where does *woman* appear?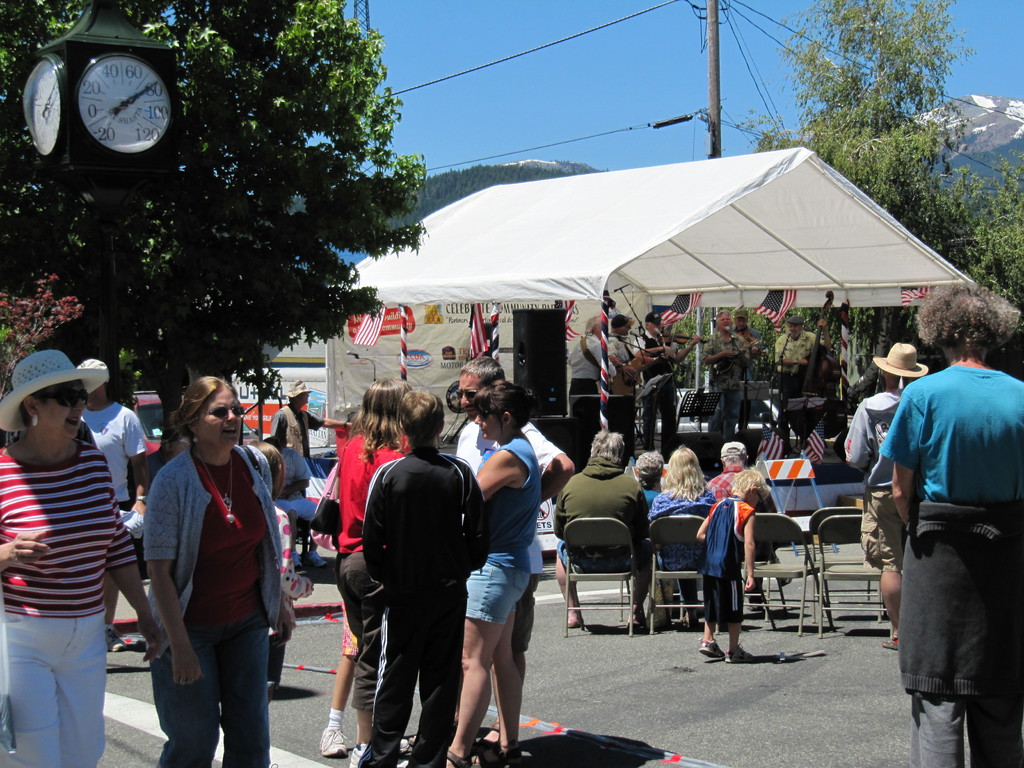
Appears at x1=122 y1=360 x2=283 y2=767.
